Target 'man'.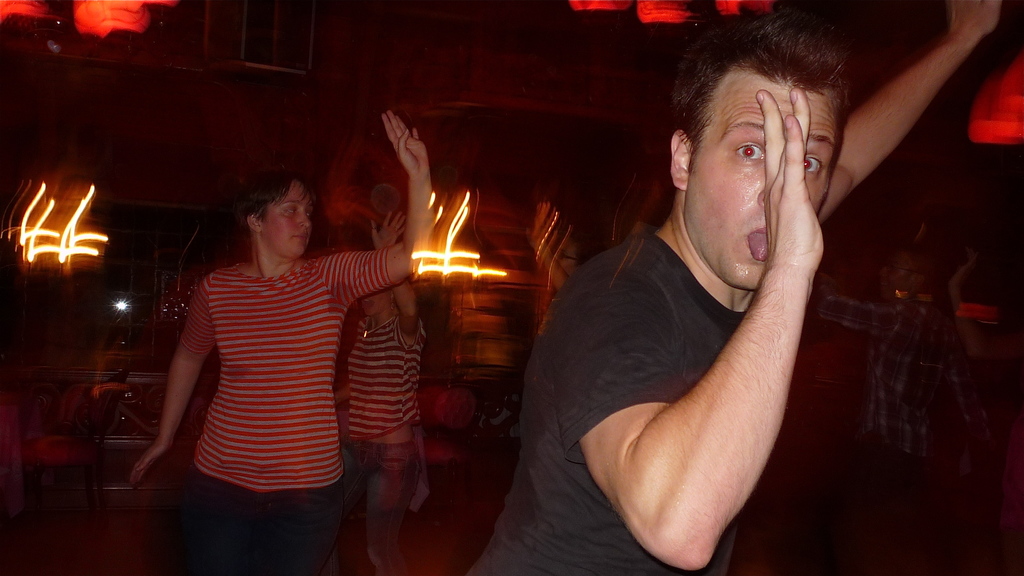
Target region: 477, 0, 1007, 575.
